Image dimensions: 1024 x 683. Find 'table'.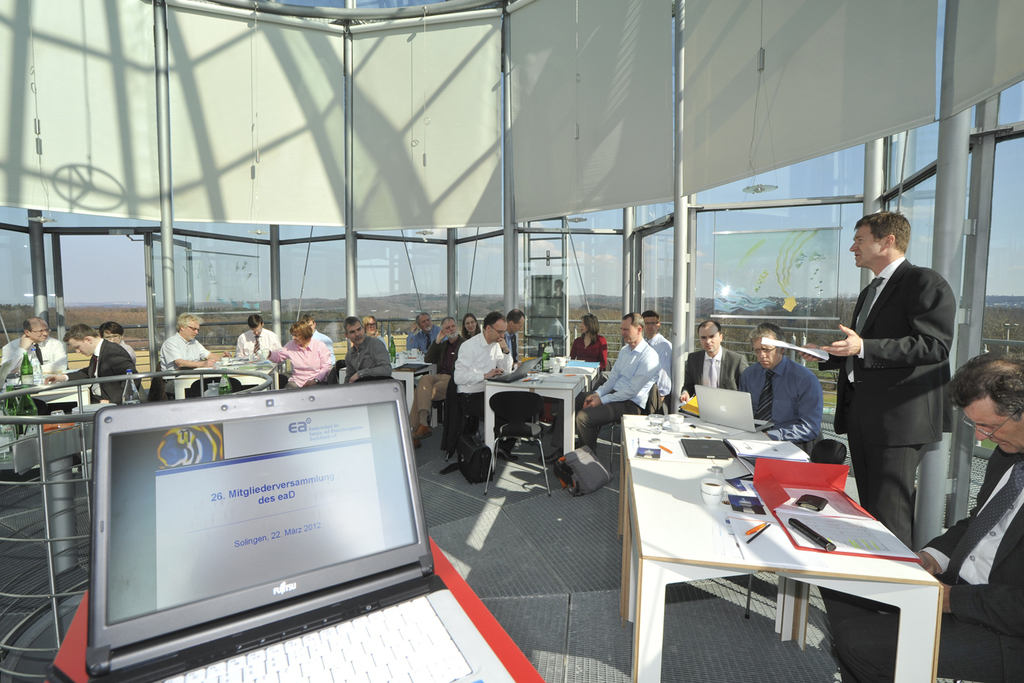
locate(26, 382, 87, 412).
